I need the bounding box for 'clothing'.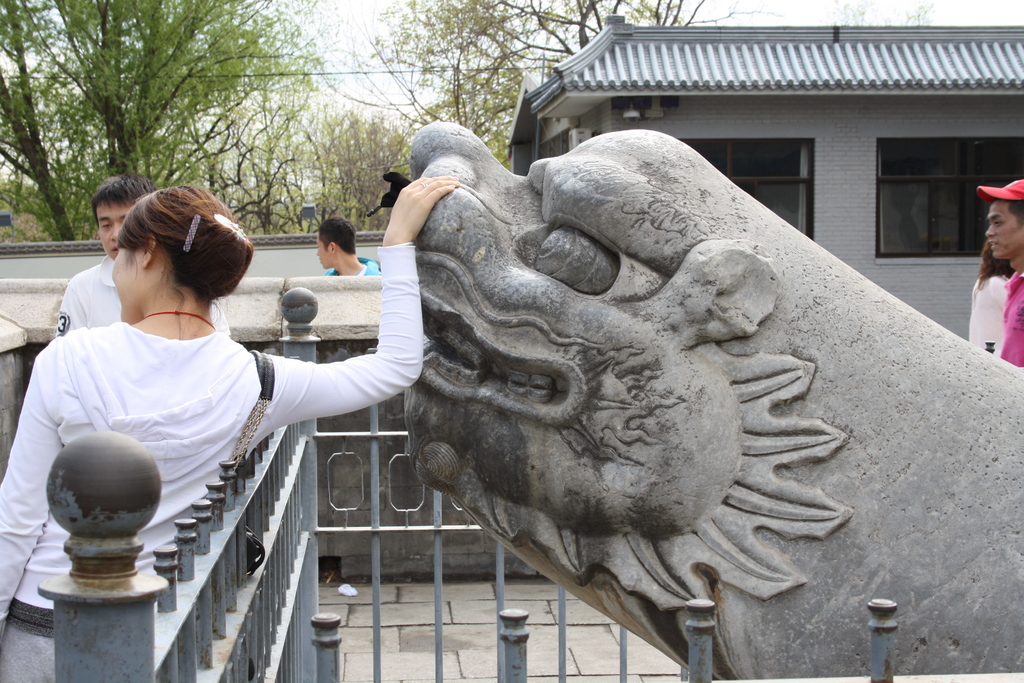
Here it is: left=22, top=257, right=396, bottom=604.
